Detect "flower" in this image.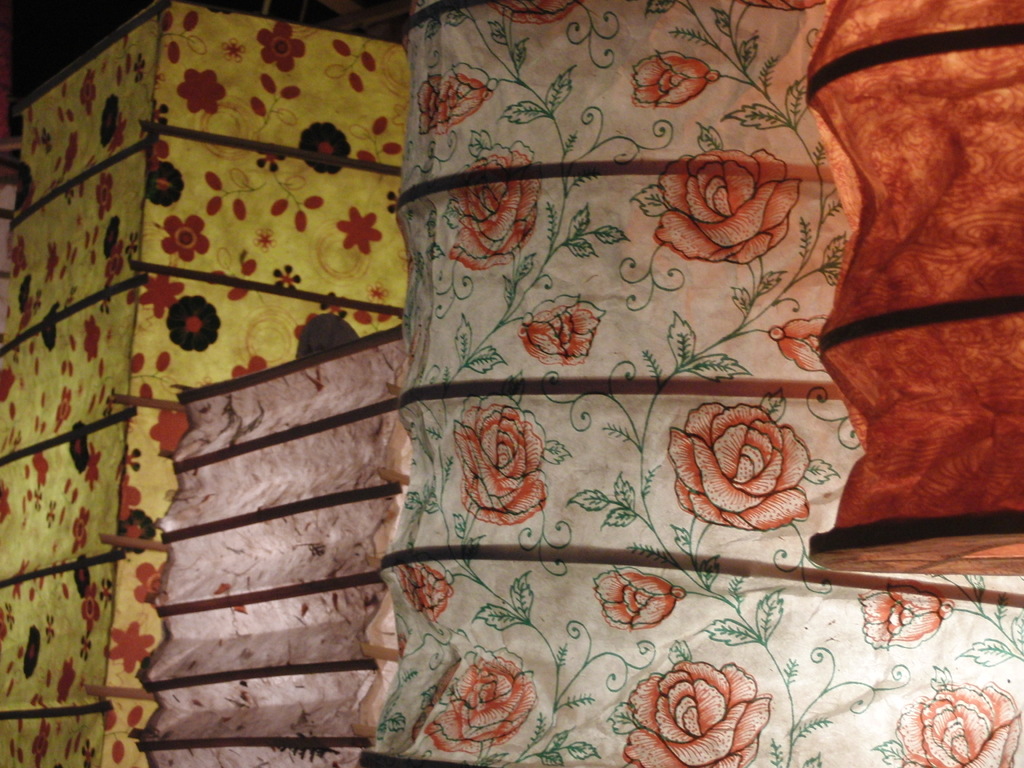
Detection: <box>76,580,102,638</box>.
